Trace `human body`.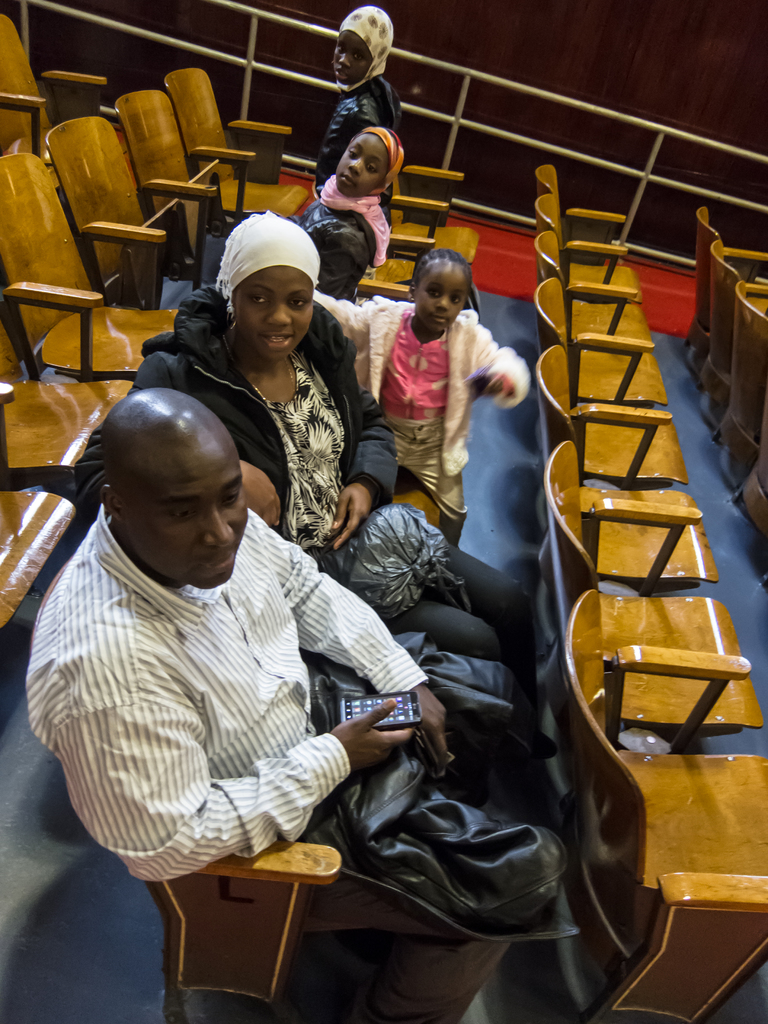
Traced to {"x1": 309, "y1": 251, "x2": 533, "y2": 543}.
